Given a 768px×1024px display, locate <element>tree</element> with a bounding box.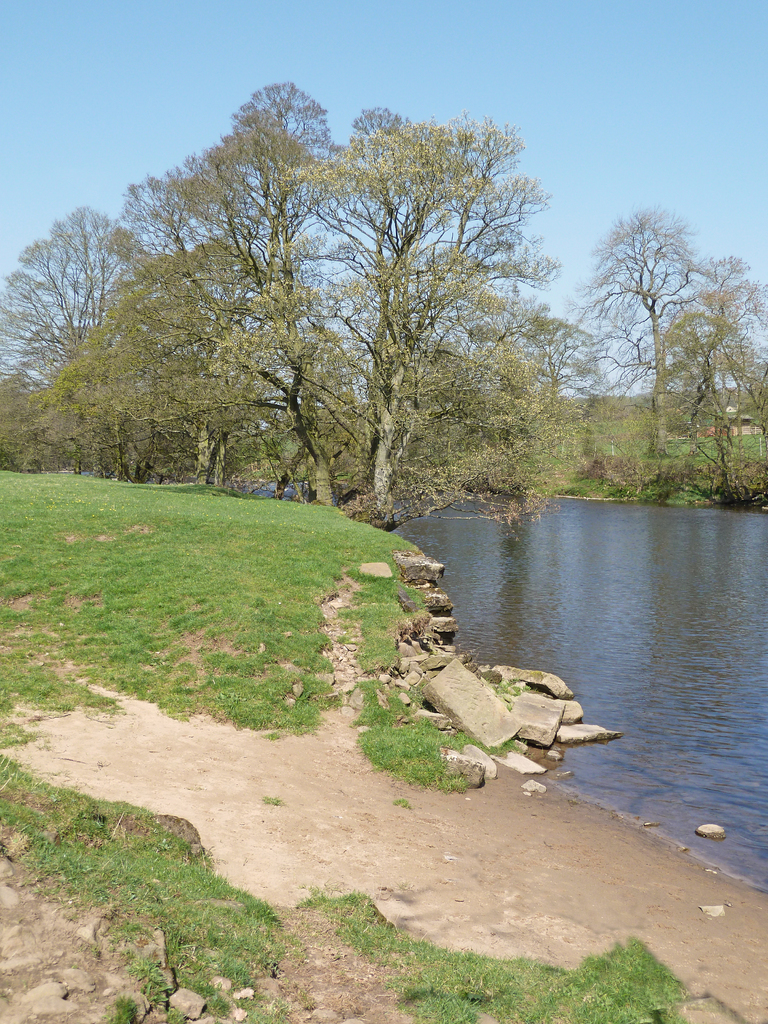
Located: 477/284/618/402.
